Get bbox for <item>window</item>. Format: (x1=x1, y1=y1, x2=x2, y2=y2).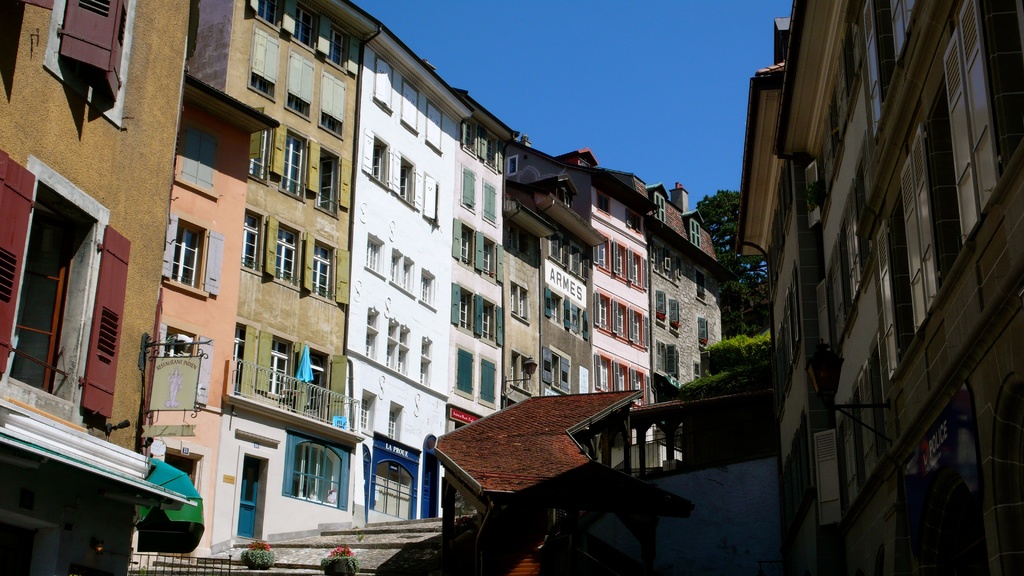
(x1=281, y1=131, x2=307, y2=201).
